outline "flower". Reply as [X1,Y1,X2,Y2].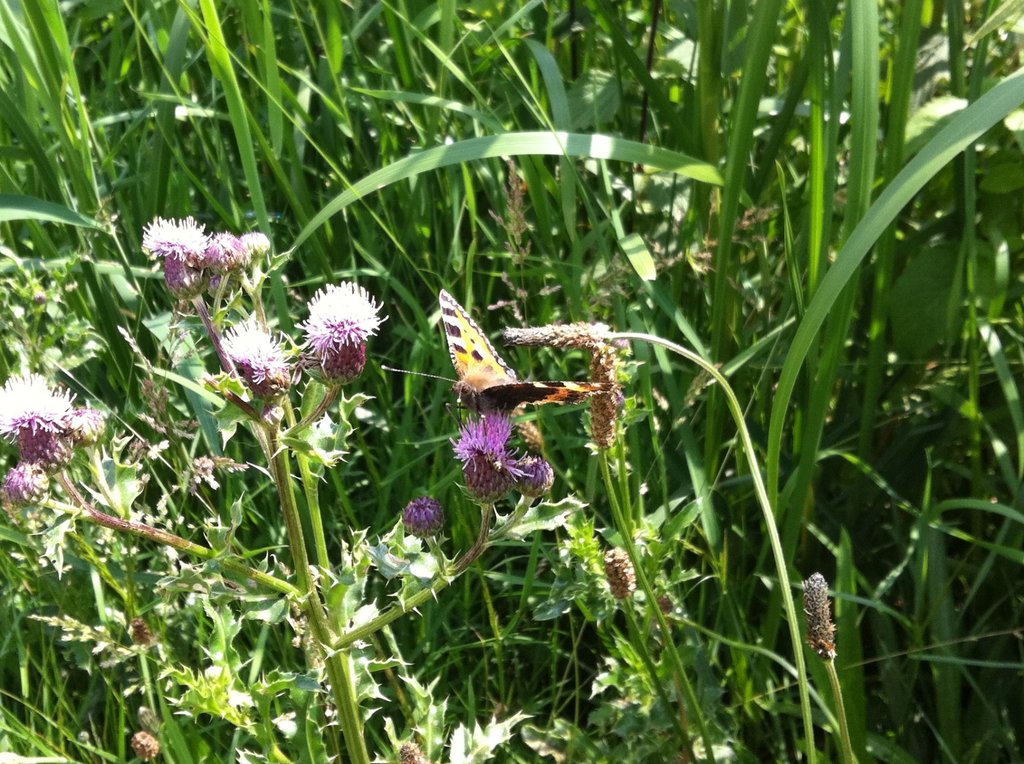
[0,362,86,458].
